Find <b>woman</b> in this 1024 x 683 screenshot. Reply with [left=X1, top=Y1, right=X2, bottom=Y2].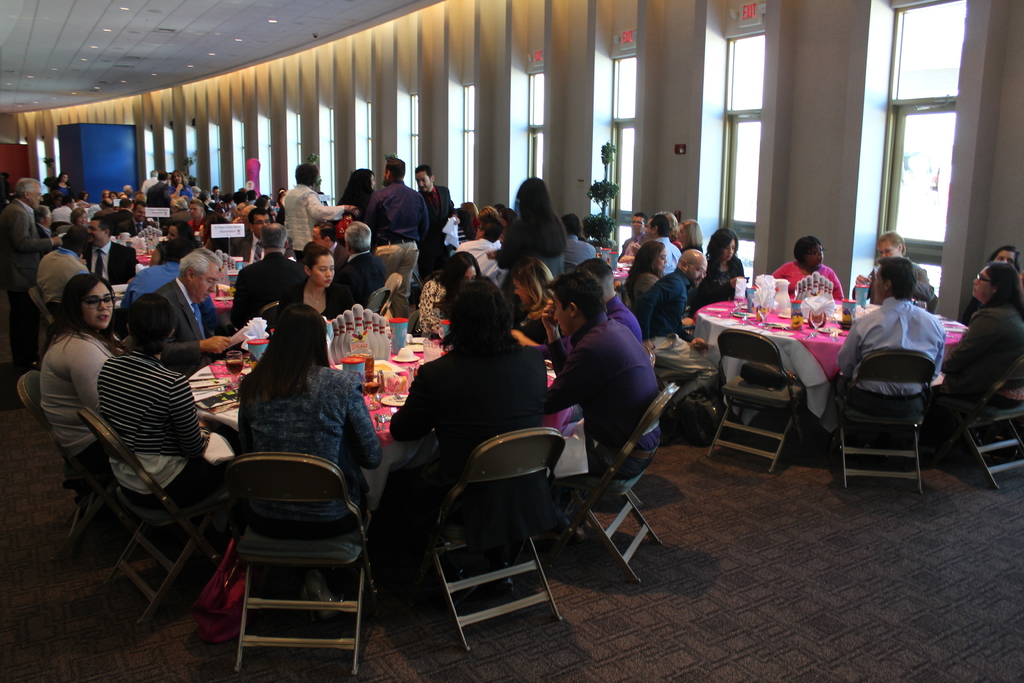
[left=50, top=170, right=76, bottom=202].
